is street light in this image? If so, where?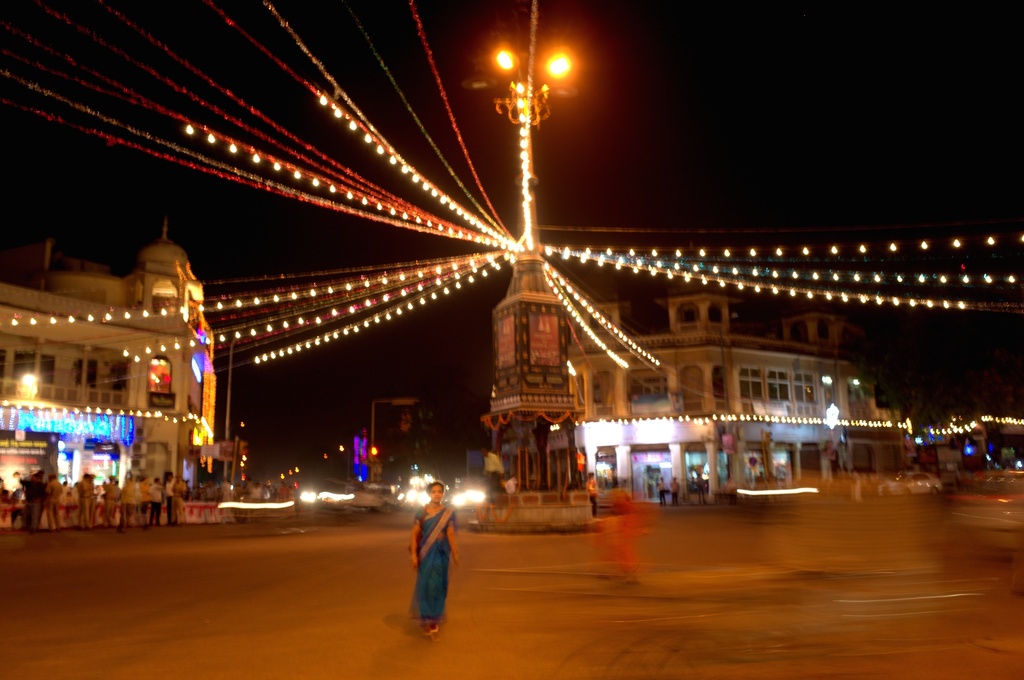
Yes, at 495, 47, 578, 256.
